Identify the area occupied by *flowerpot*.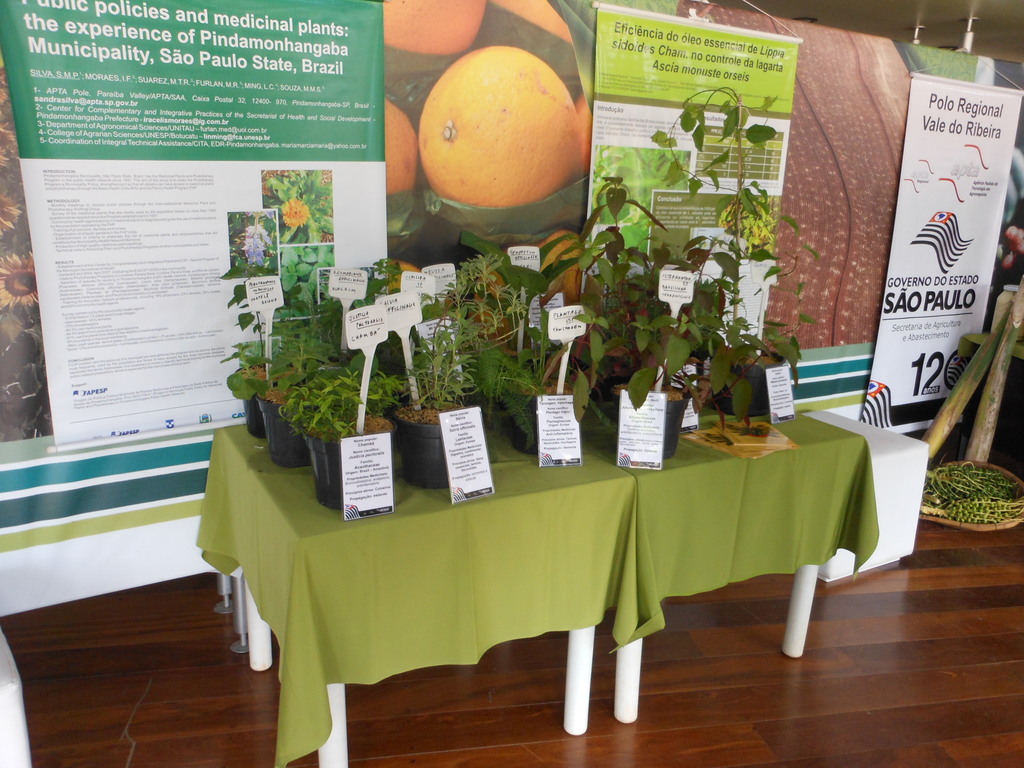
Area: region(509, 371, 572, 455).
